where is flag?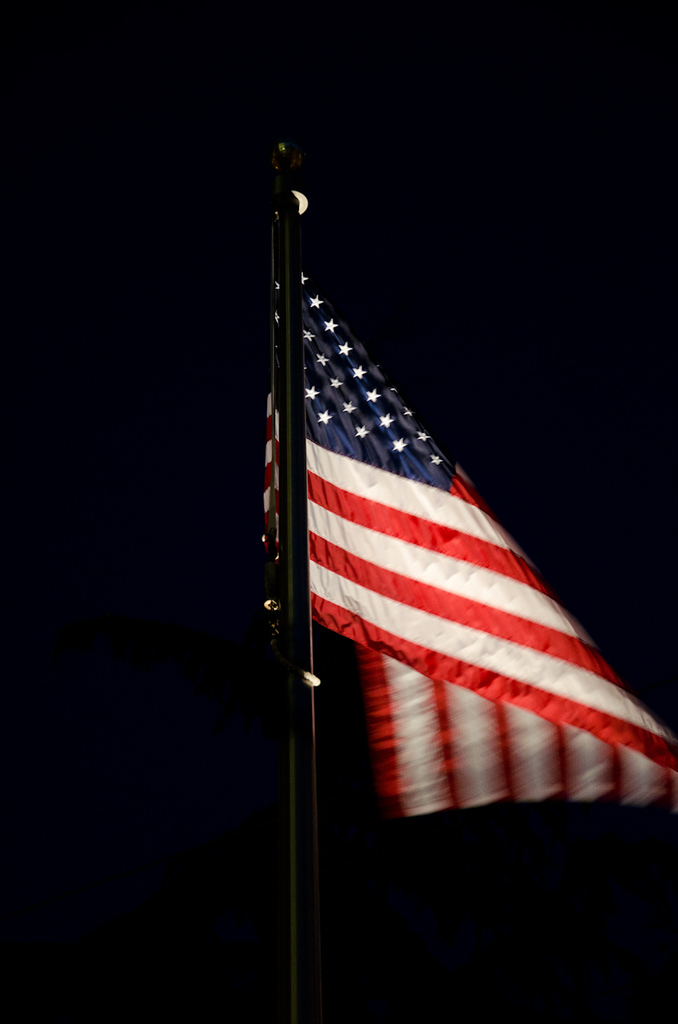
258,198,677,825.
